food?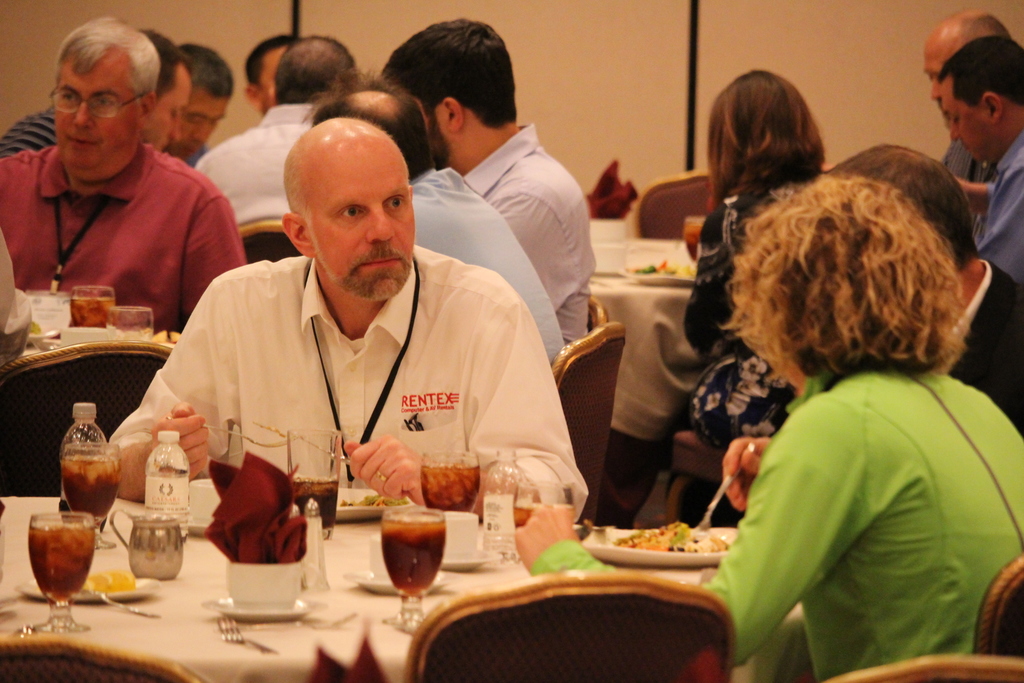
[left=626, top=257, right=698, bottom=281]
